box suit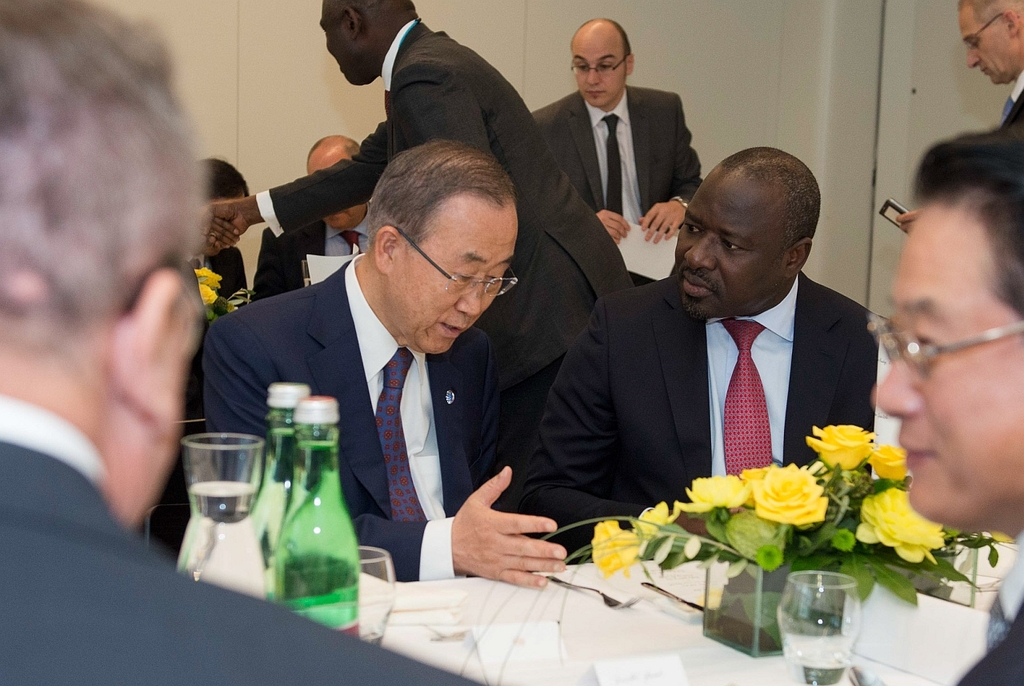
<region>0, 396, 488, 685</region>
